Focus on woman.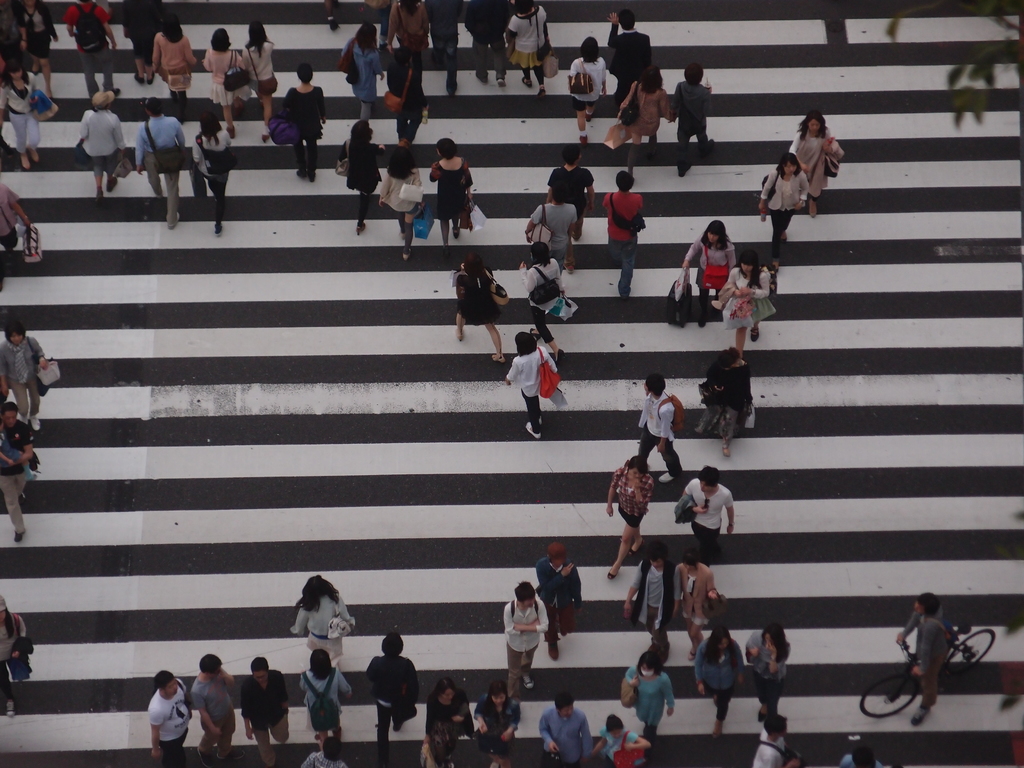
Focused at (385,47,426,145).
